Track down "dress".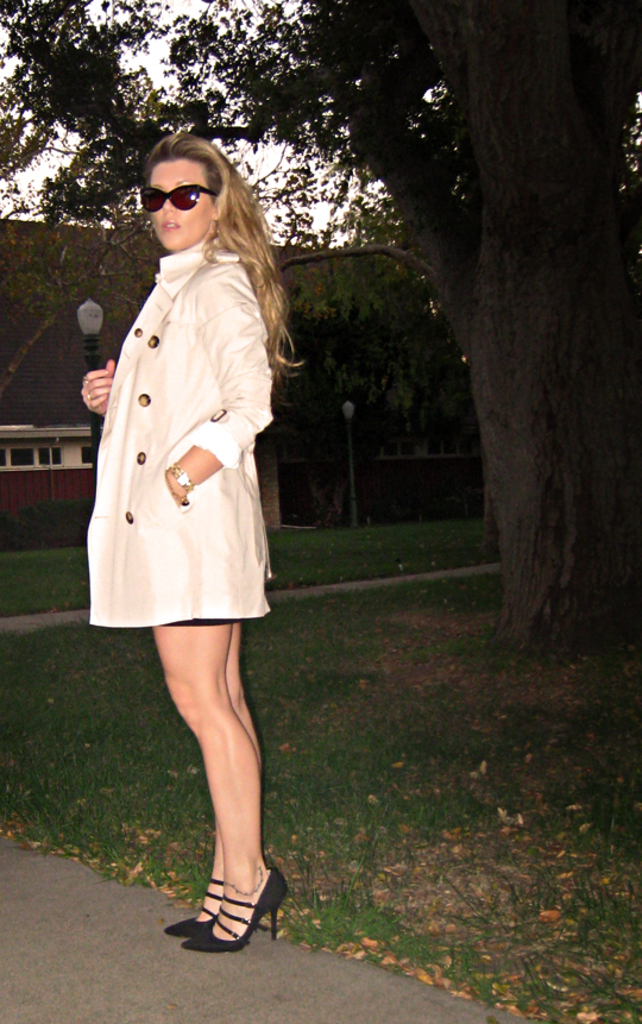
Tracked to bbox=[89, 243, 282, 623].
